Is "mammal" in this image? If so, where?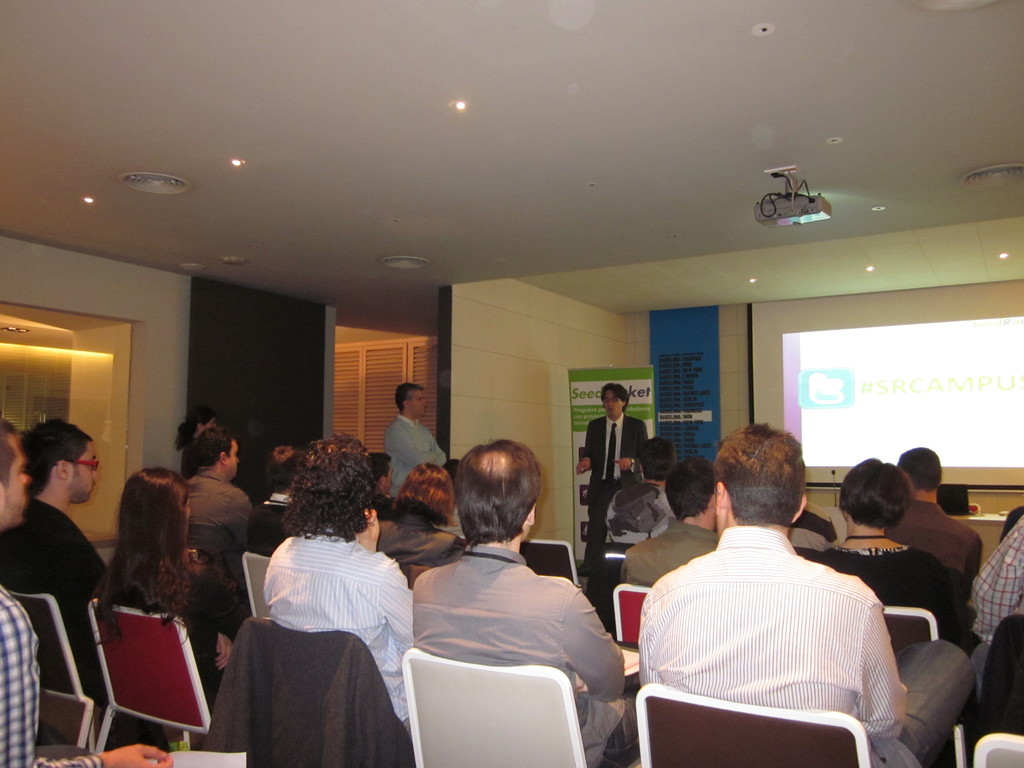
Yes, at bbox(176, 408, 221, 477).
